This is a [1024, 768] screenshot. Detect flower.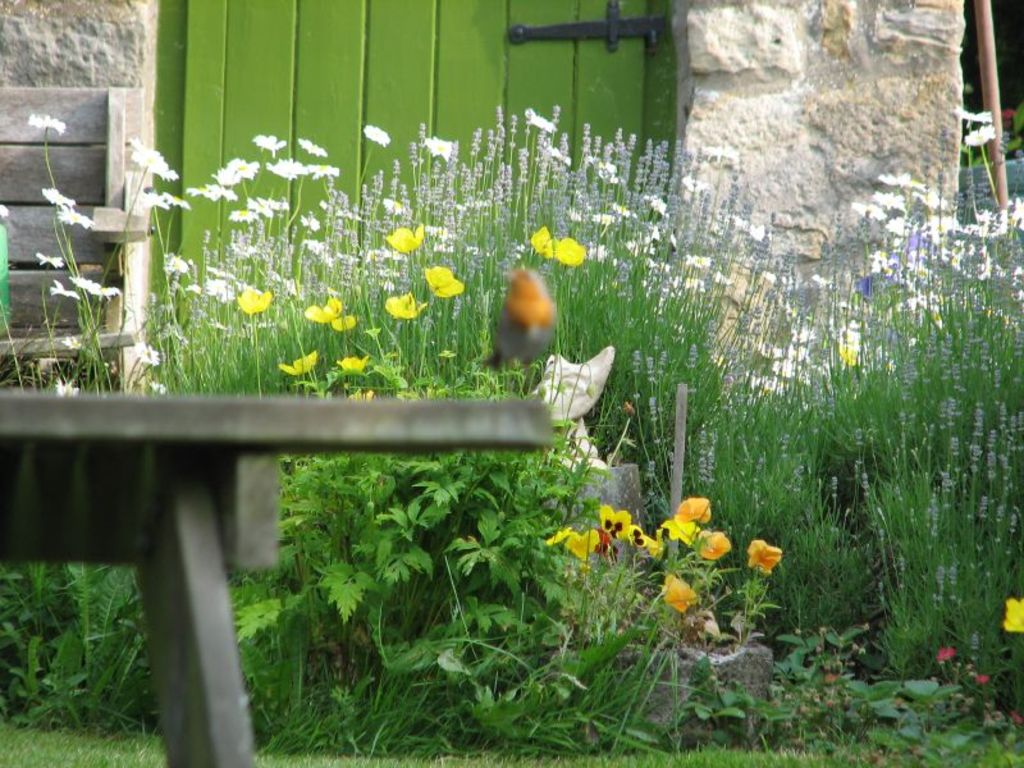
[left=334, top=353, right=369, bottom=375].
